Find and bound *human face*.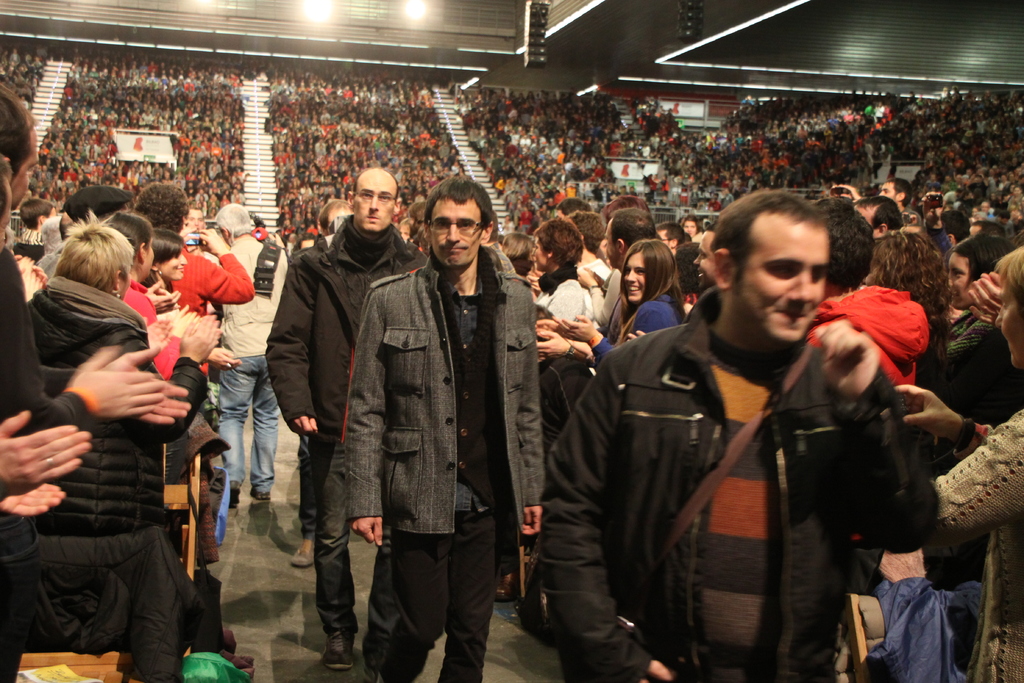
Bound: 621/252/644/300.
